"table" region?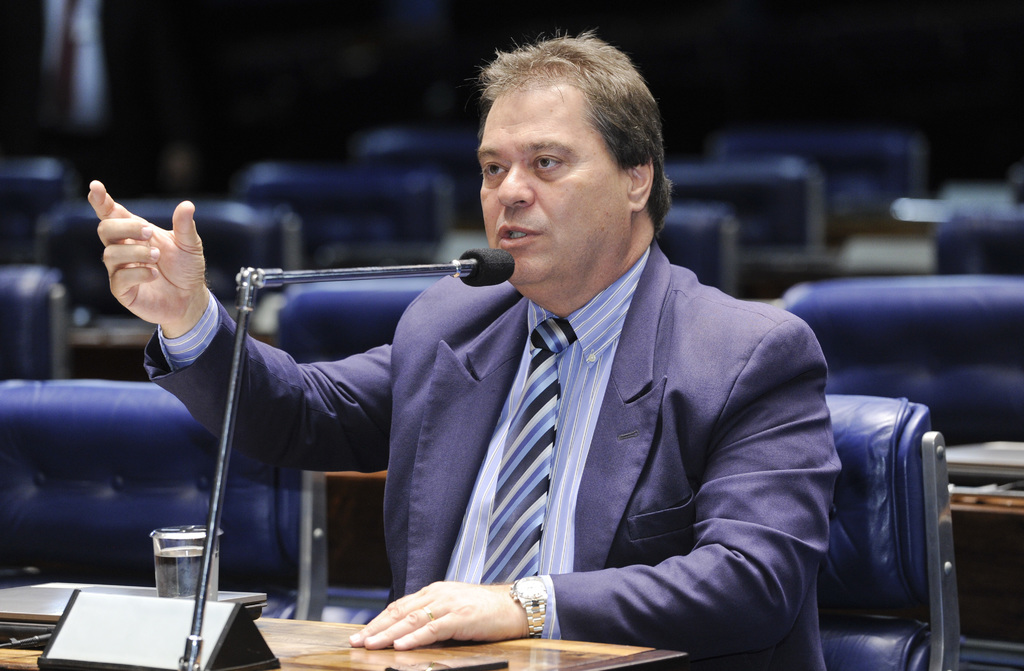
bbox=(0, 576, 687, 670)
